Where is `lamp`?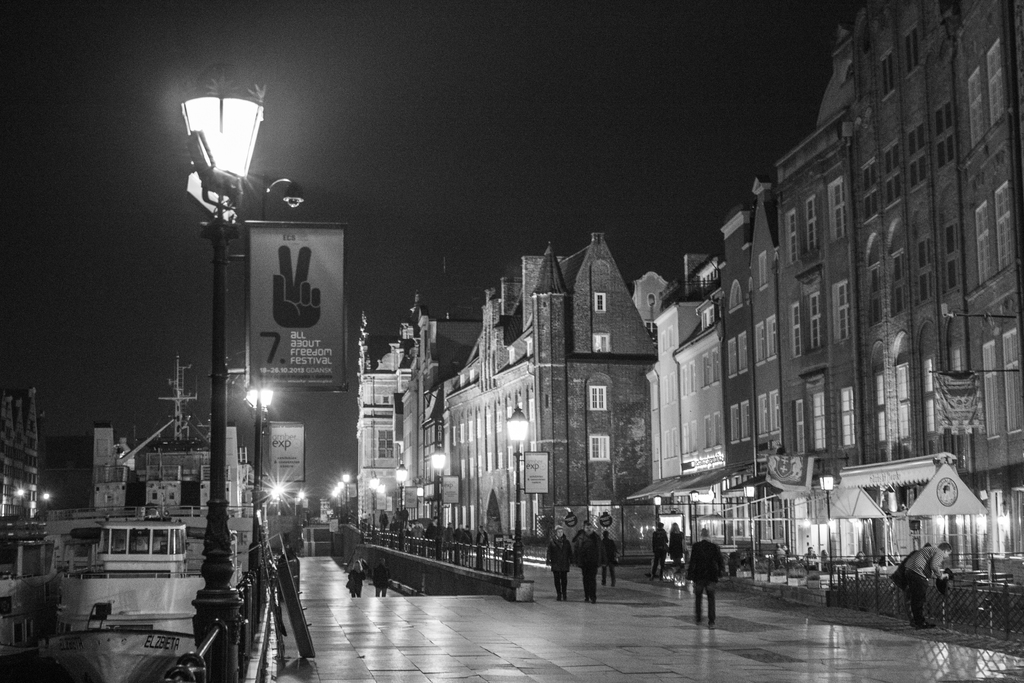
locate(271, 483, 282, 519).
